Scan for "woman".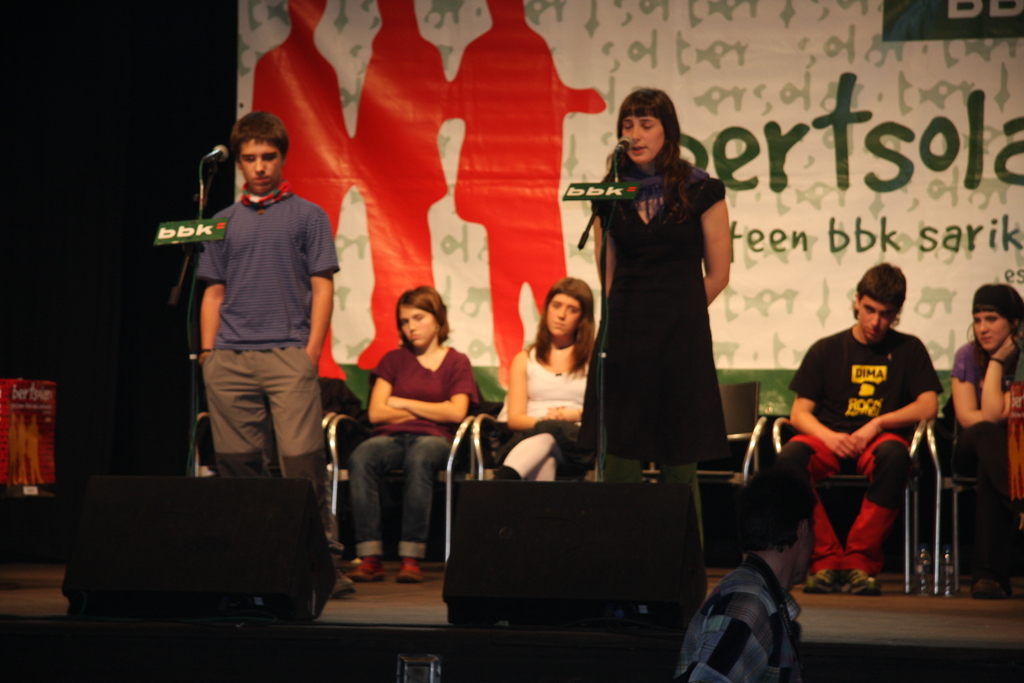
Scan result: [x1=493, y1=274, x2=602, y2=483].
